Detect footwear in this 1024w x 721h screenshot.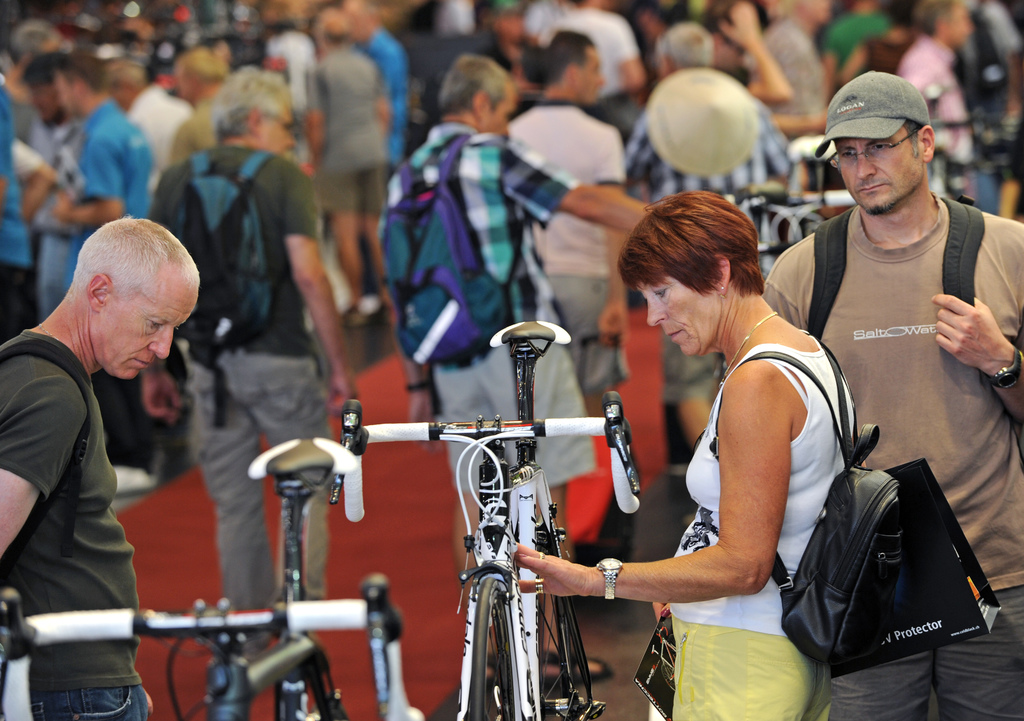
Detection: left=538, top=649, right=616, bottom=687.
